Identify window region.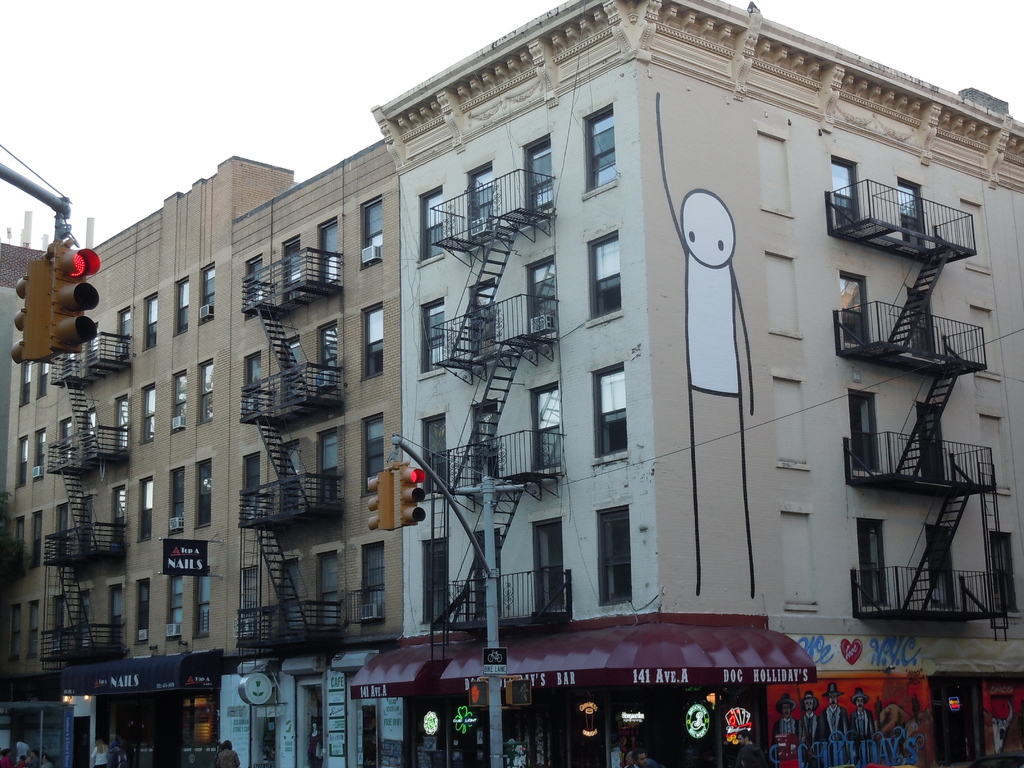
Region: l=317, t=324, r=342, b=392.
